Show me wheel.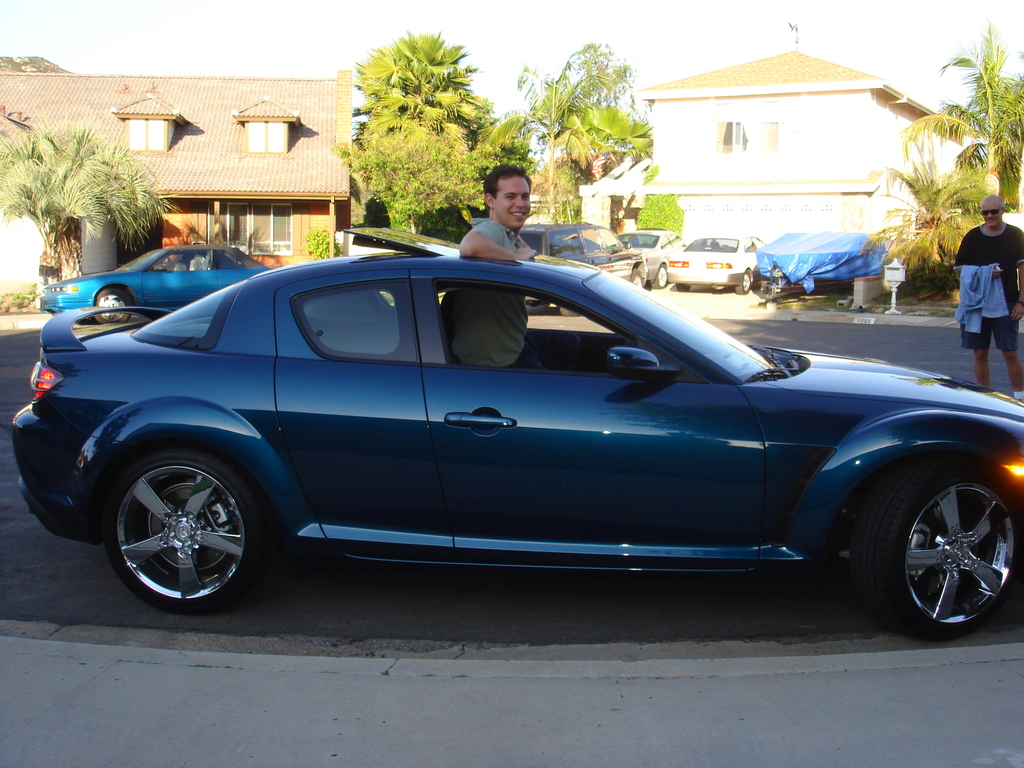
wheel is here: l=558, t=305, r=580, b=316.
